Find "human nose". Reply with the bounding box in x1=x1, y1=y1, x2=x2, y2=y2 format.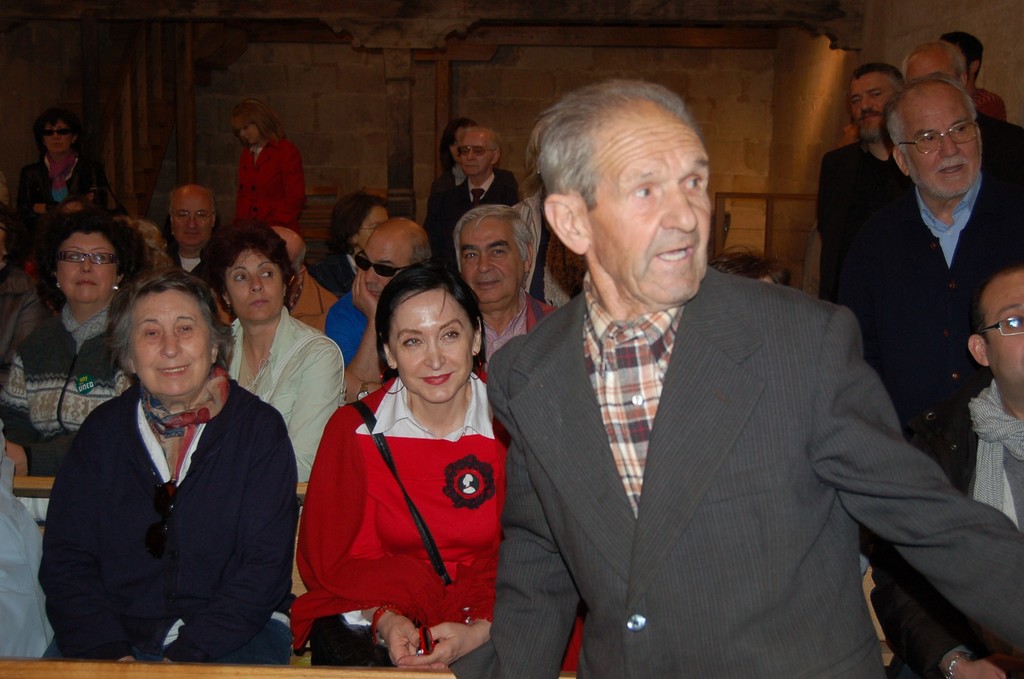
x1=186, y1=209, x2=197, y2=229.
